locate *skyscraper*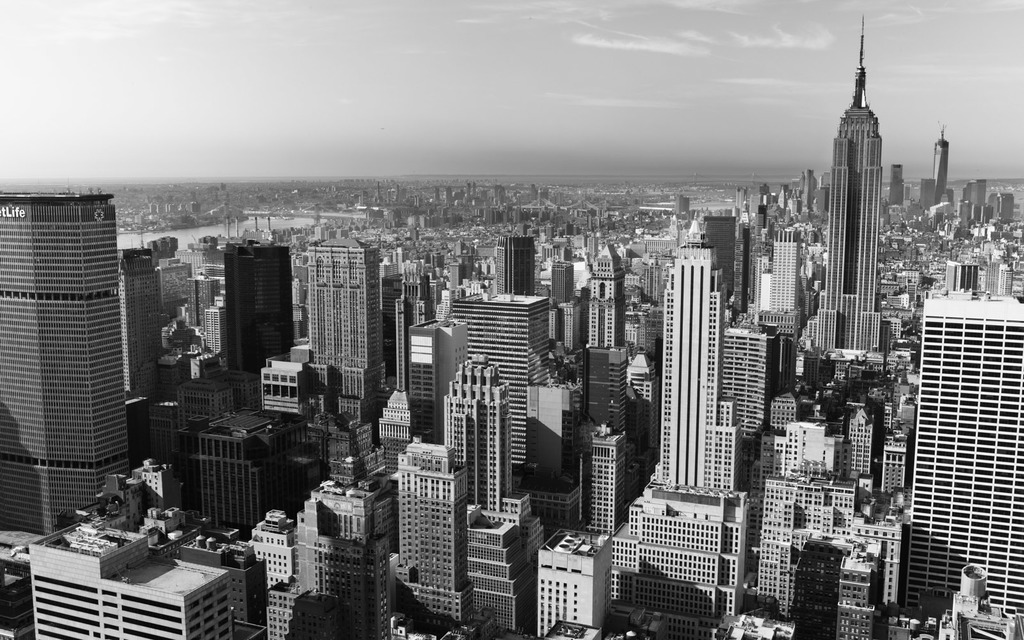
<bbox>196, 413, 282, 540</bbox>
